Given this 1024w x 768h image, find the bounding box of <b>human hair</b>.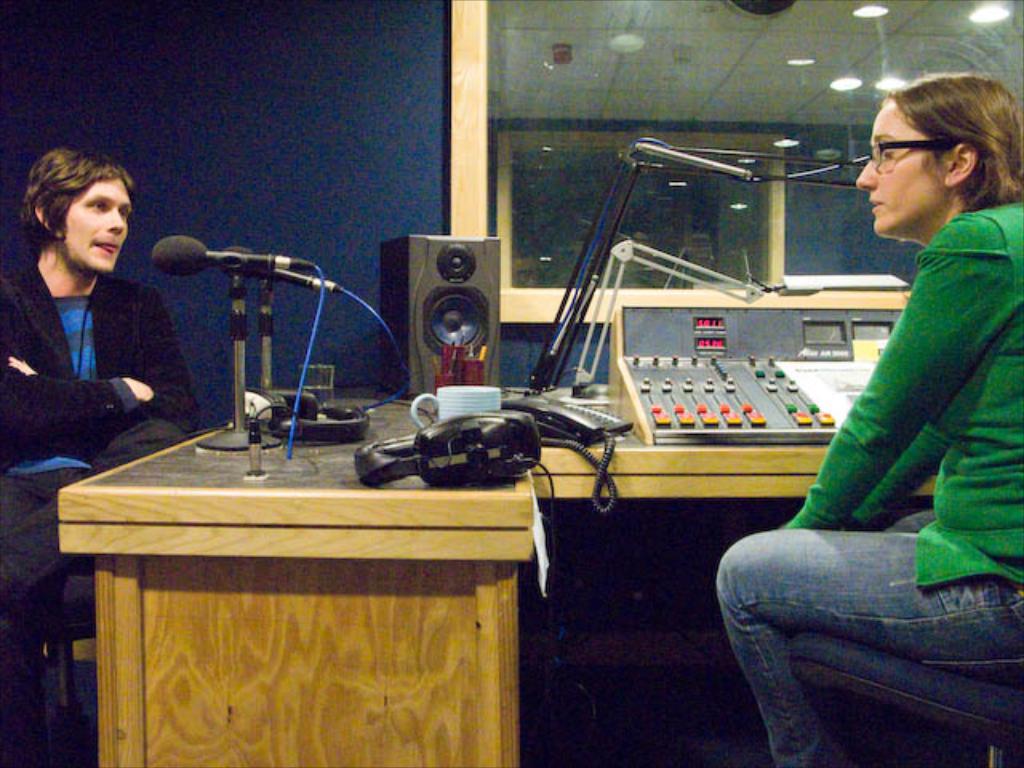
box(878, 72, 1022, 213).
